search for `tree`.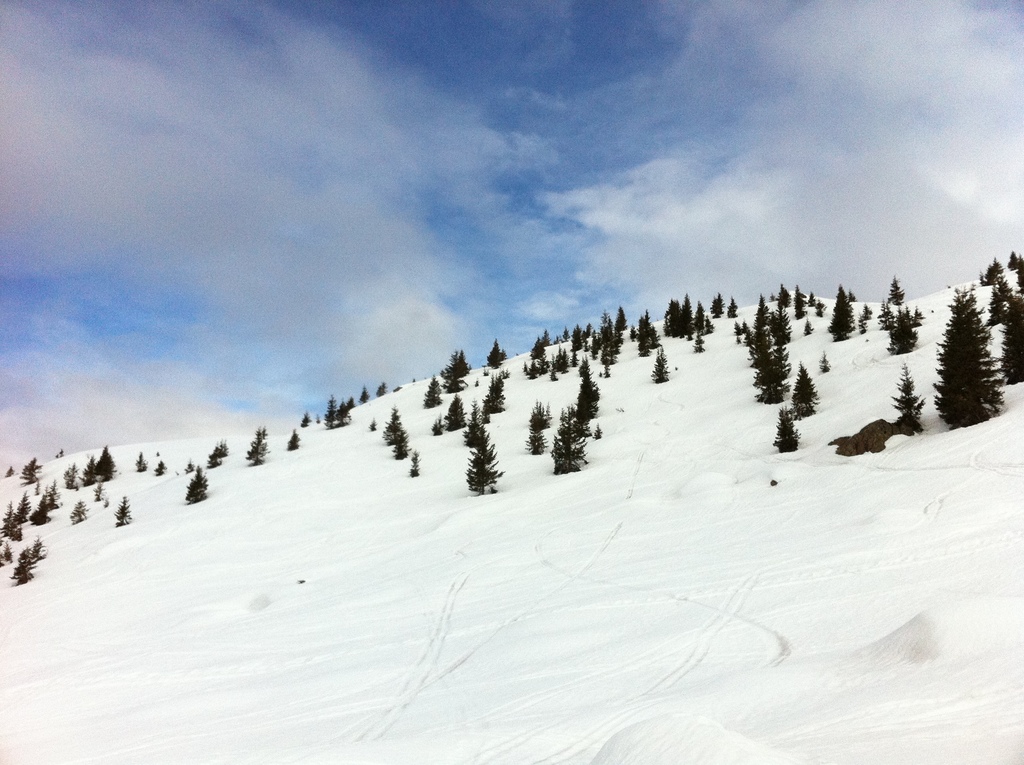
Found at [x1=793, y1=283, x2=806, y2=318].
